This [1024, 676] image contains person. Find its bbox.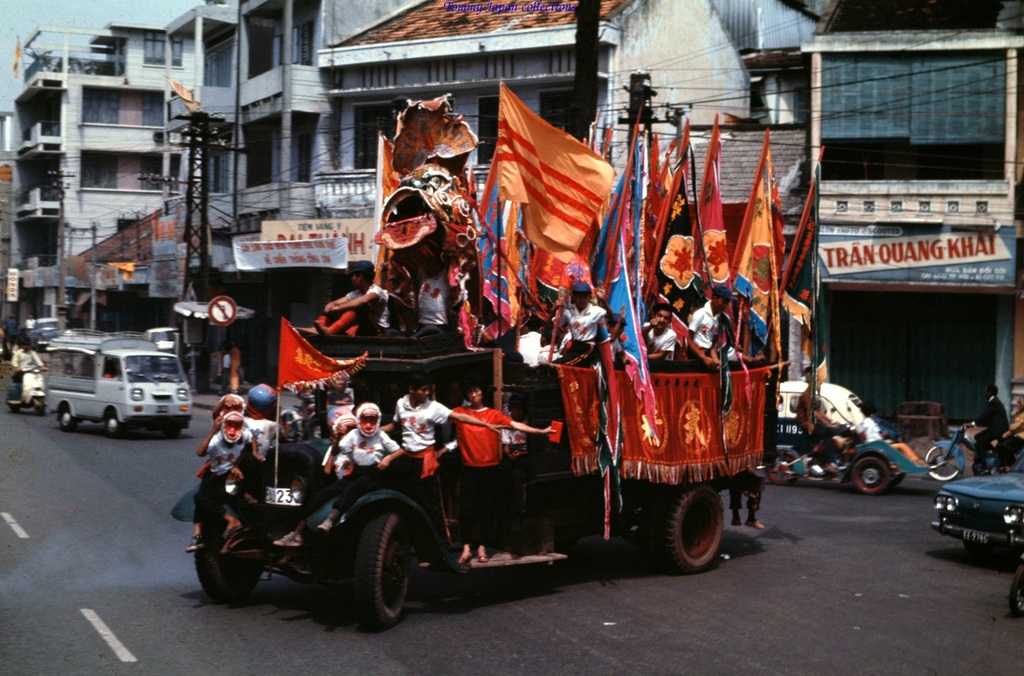
(8, 334, 42, 384).
